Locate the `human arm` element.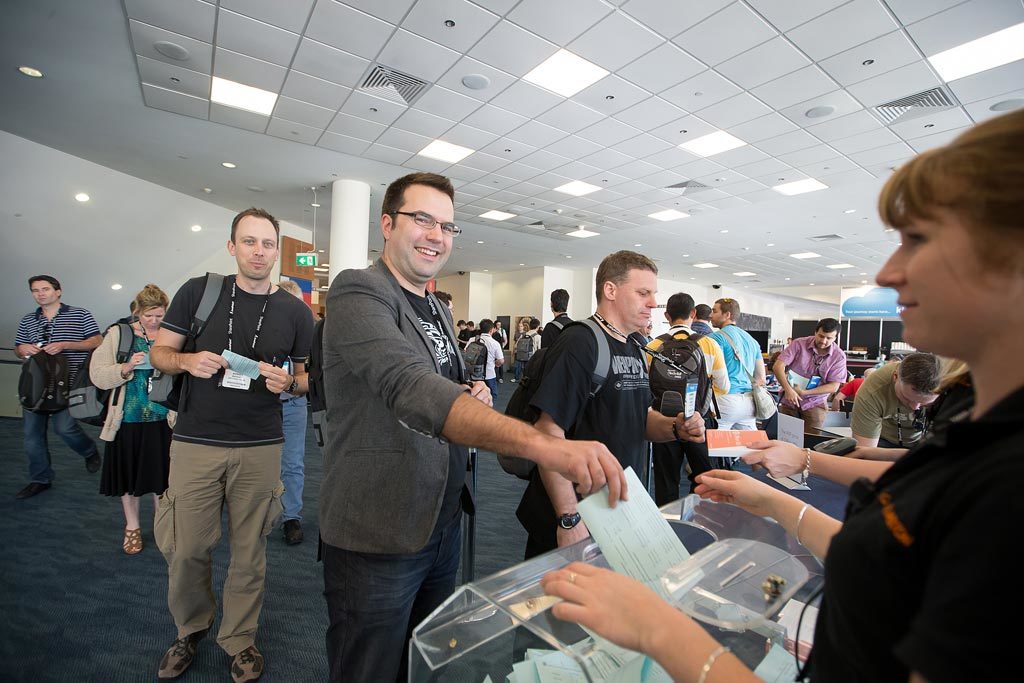
Element bbox: bbox(766, 340, 805, 407).
